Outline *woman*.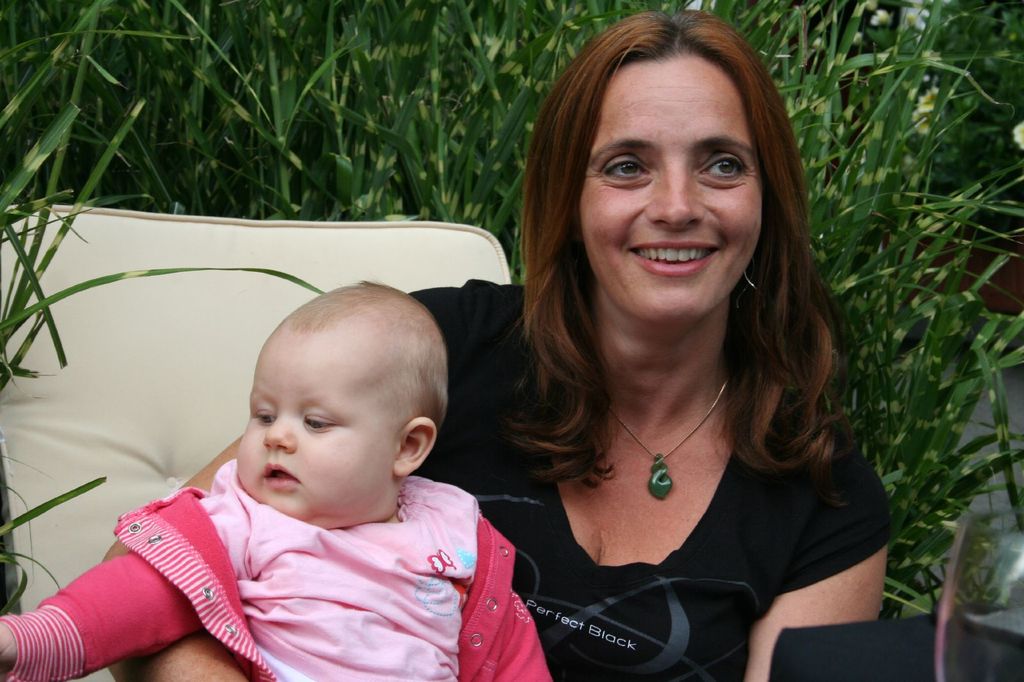
Outline: left=111, top=12, right=893, bottom=681.
